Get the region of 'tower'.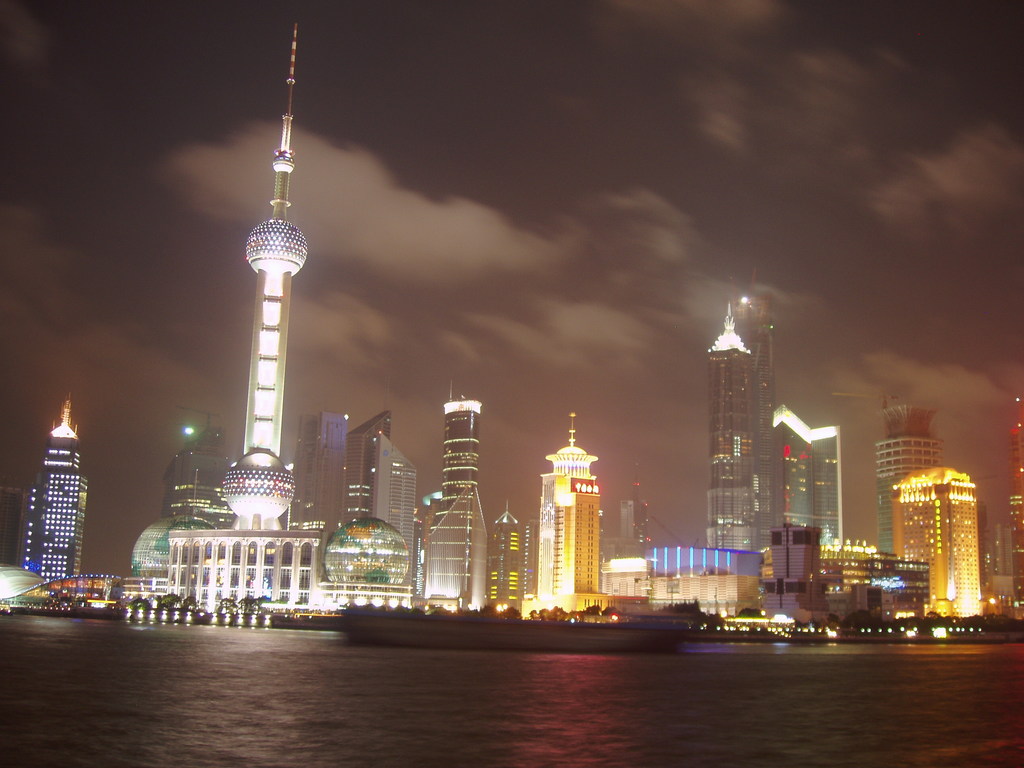
[x1=535, y1=404, x2=604, y2=600].
